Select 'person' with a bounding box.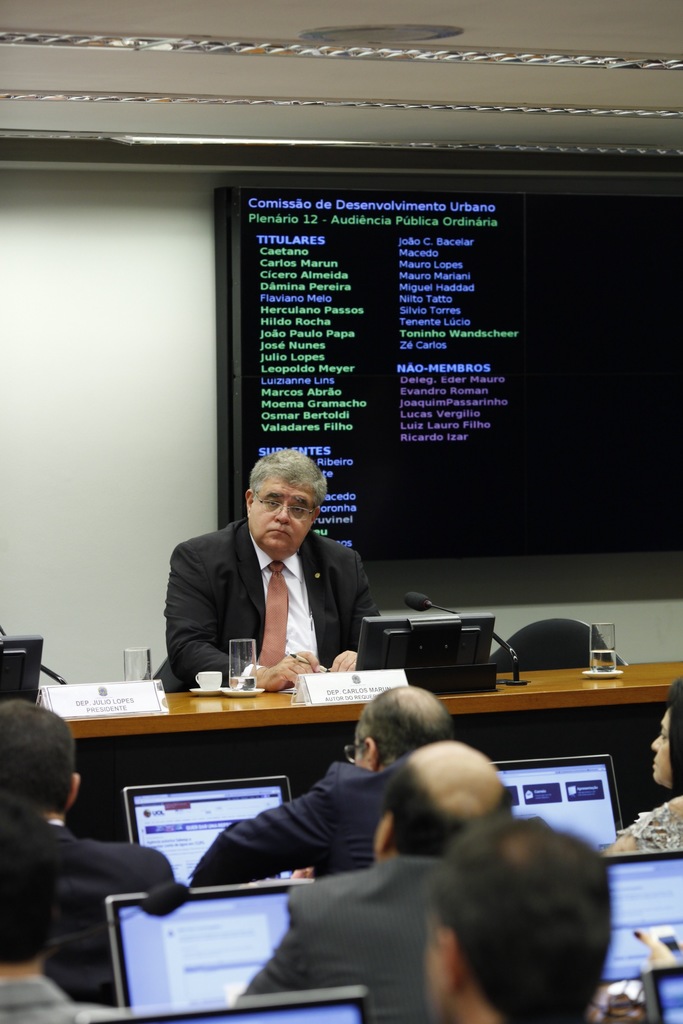
[left=188, top=676, right=447, bottom=892].
